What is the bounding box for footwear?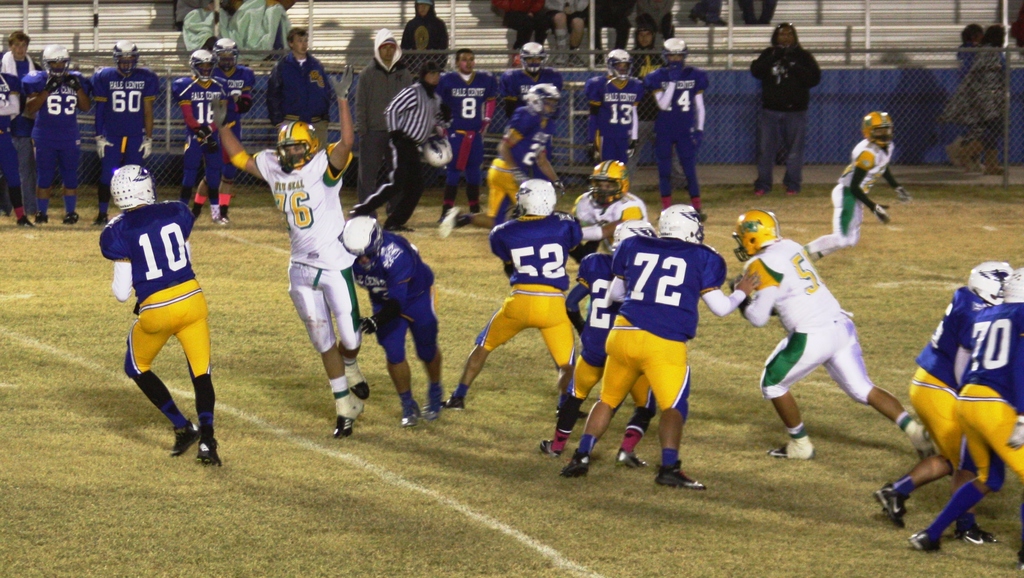
Rect(554, 447, 593, 476).
